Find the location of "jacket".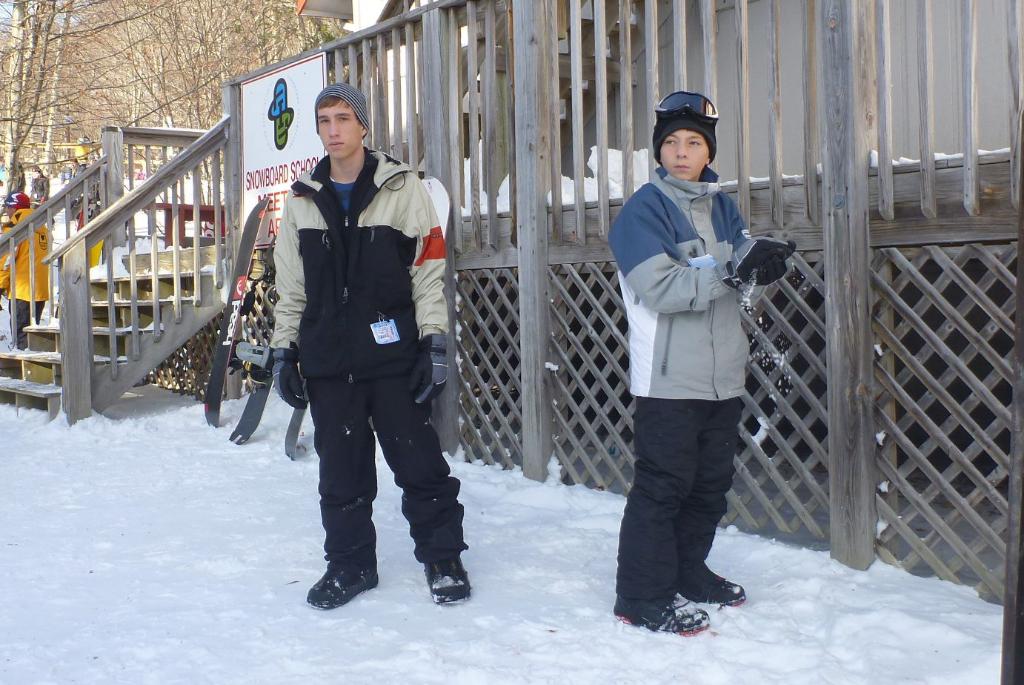
Location: 606, 165, 791, 399.
